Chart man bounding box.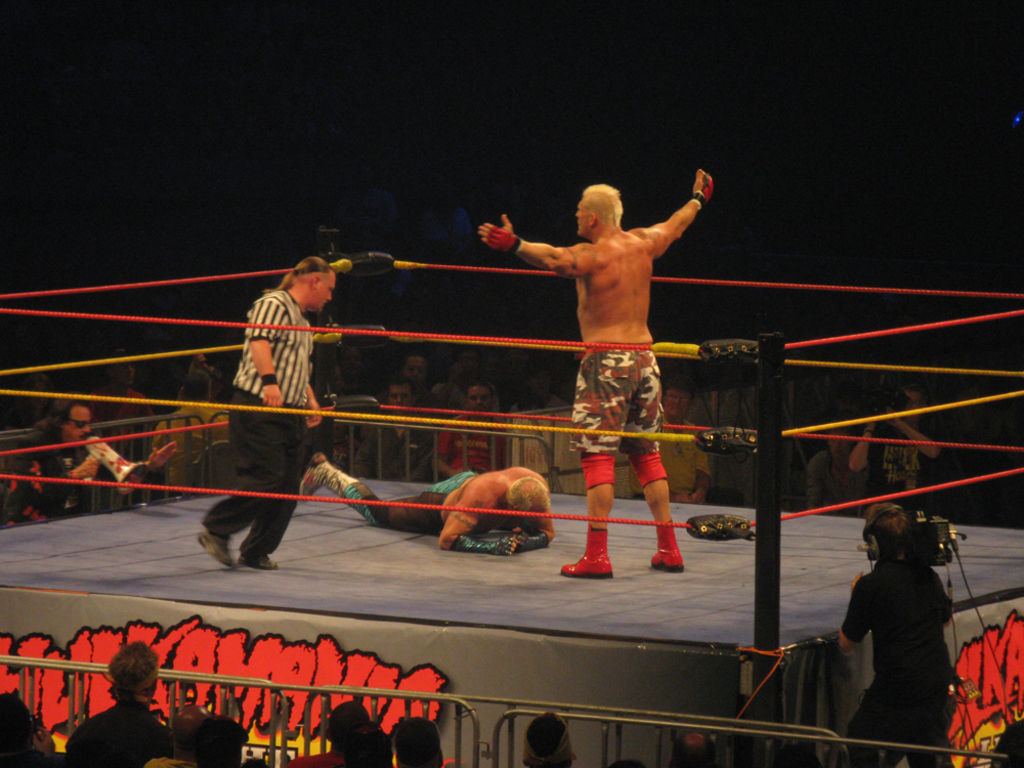
Charted: pyautogui.locateOnScreen(0, 400, 184, 524).
